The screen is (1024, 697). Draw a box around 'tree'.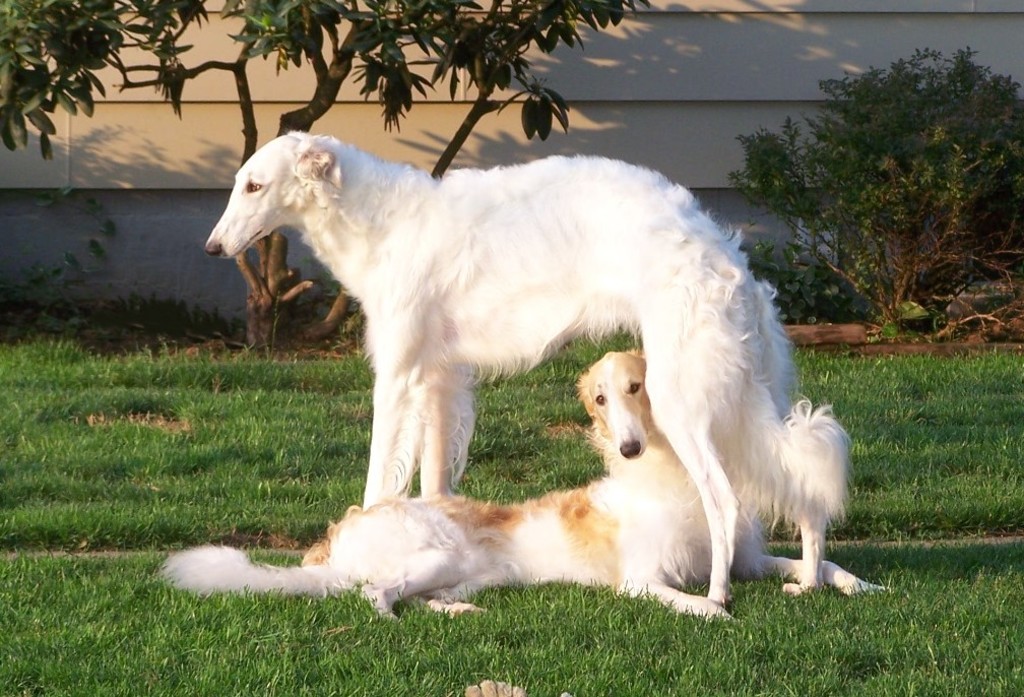
locate(764, 36, 1009, 343).
